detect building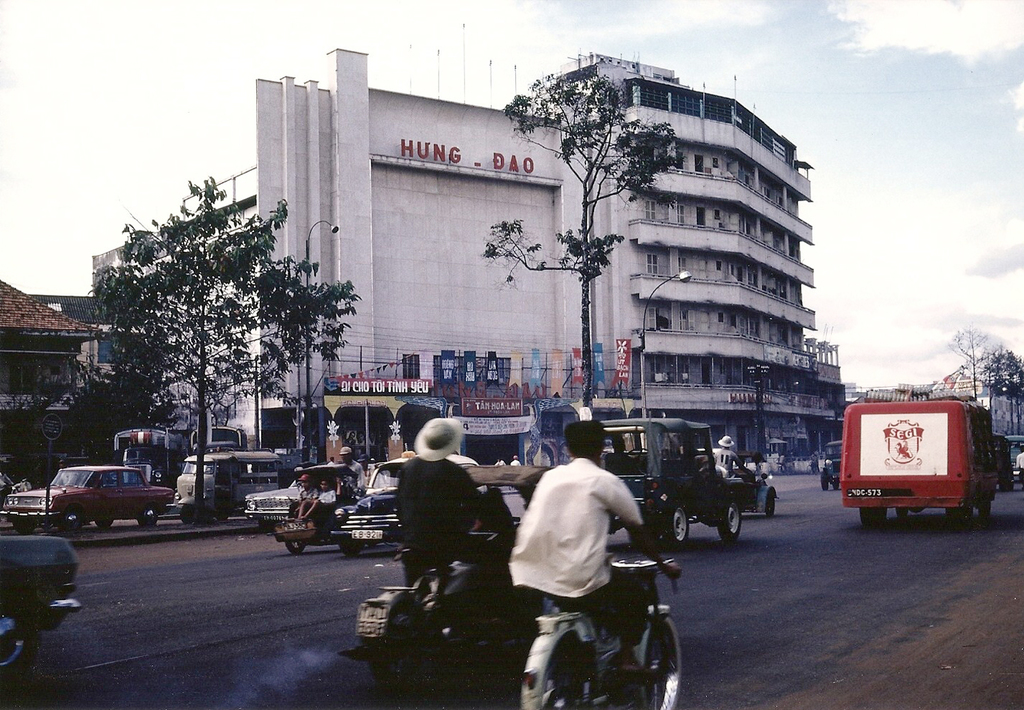
<box>111,45,864,444</box>
